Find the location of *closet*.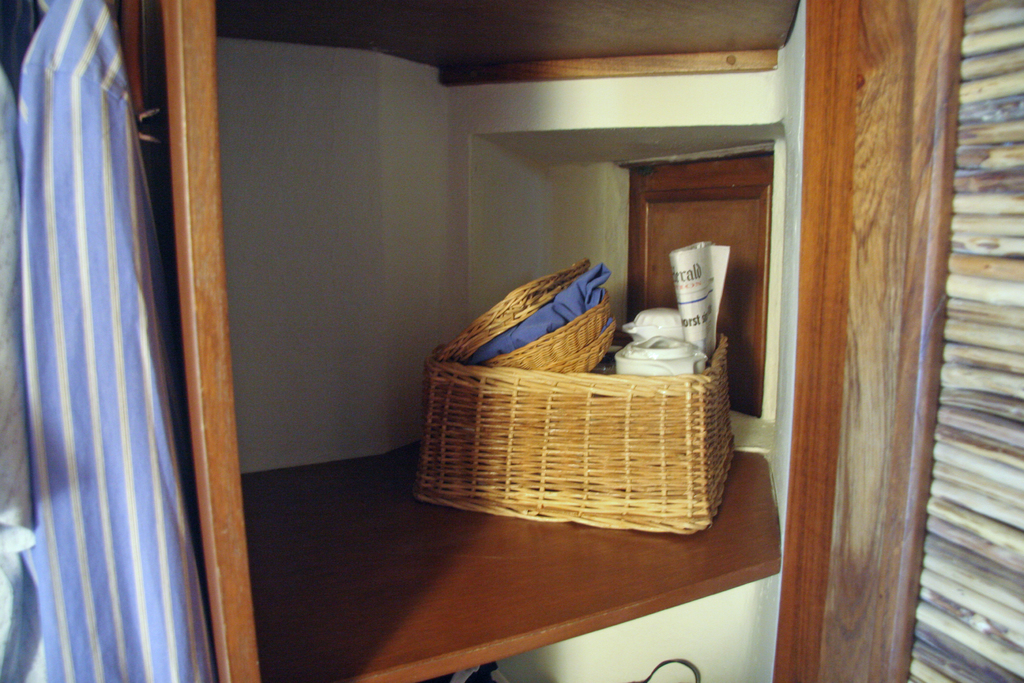
Location: x1=25 y1=5 x2=965 y2=682.
